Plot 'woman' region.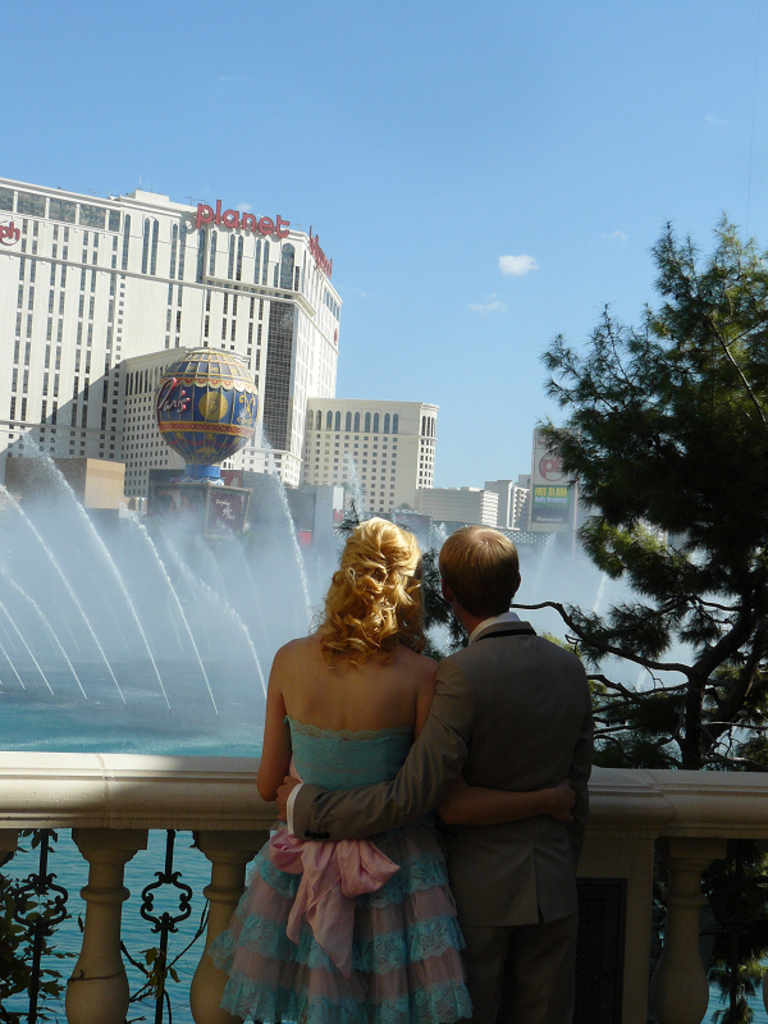
Plotted at 216,517,471,1021.
